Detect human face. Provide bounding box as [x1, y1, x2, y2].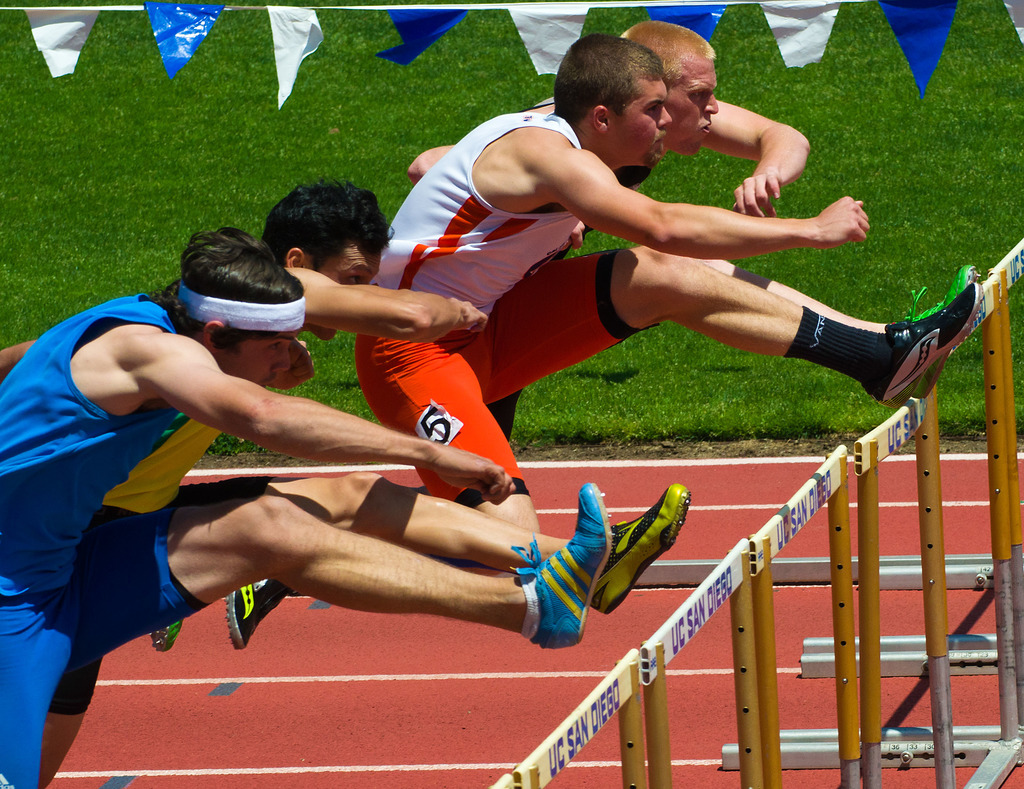
[607, 72, 673, 167].
